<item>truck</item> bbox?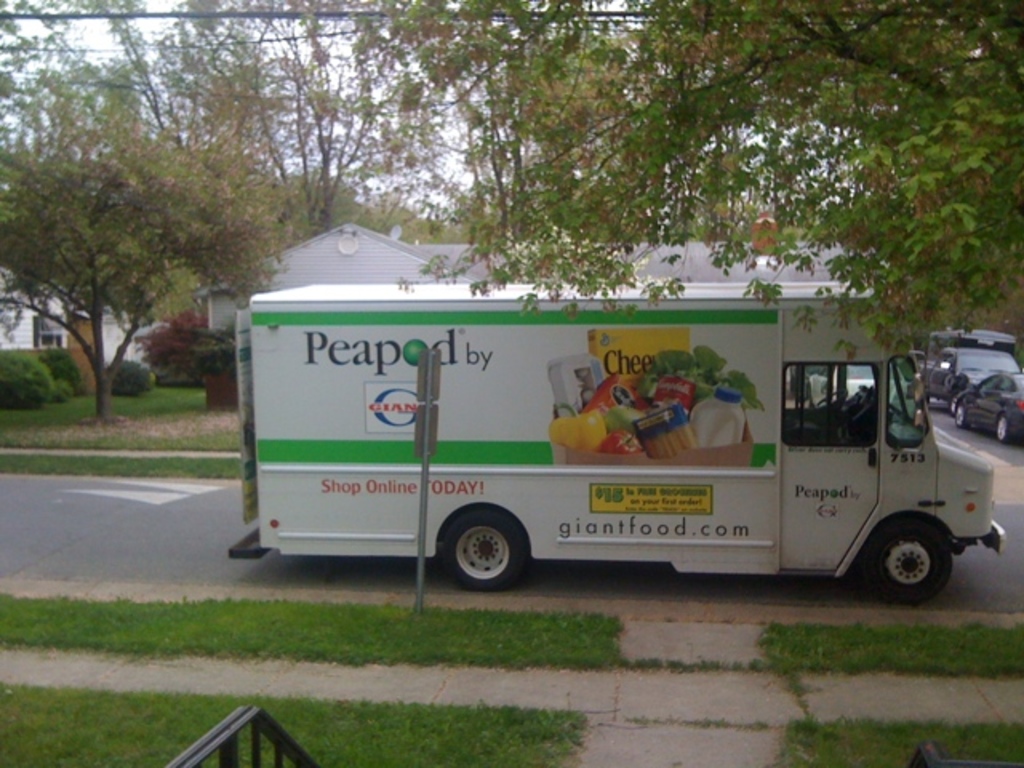
l=214, t=288, r=1006, b=598
